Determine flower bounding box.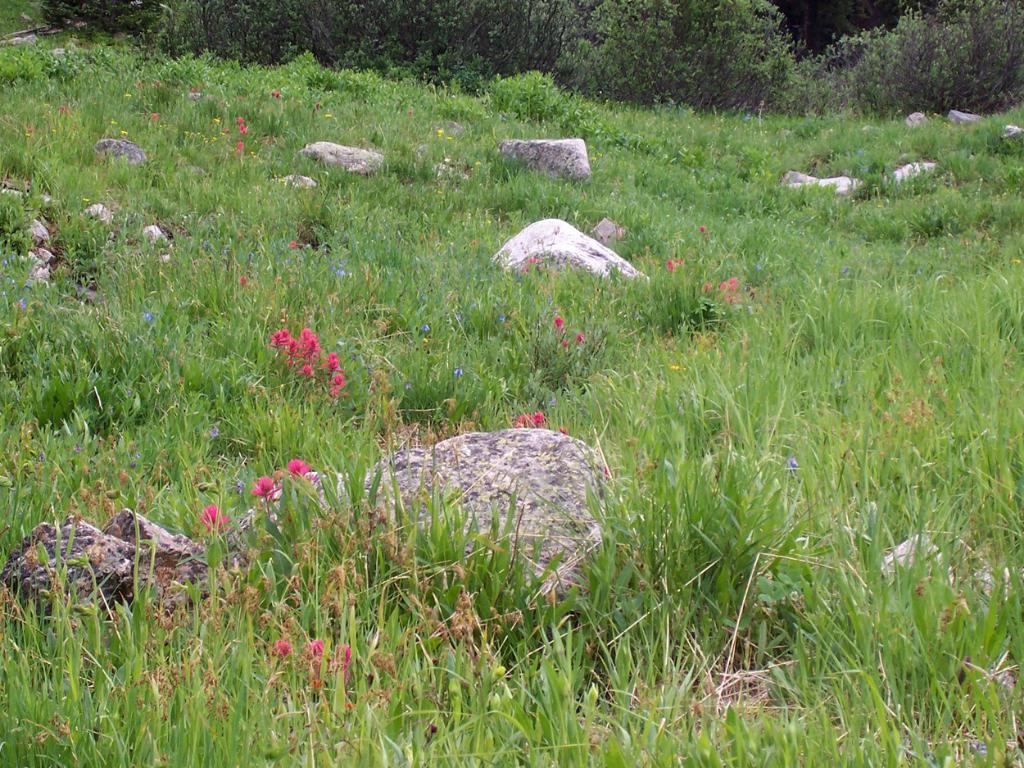
Determined: 454,311,469,328.
